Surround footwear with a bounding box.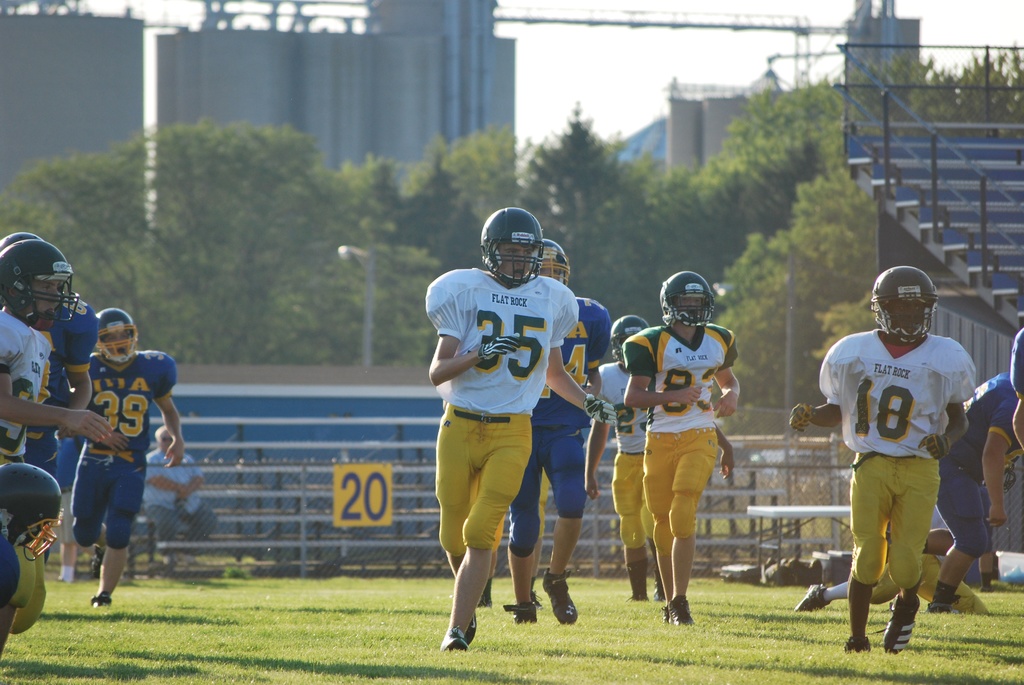
x1=653 y1=574 x2=664 y2=603.
